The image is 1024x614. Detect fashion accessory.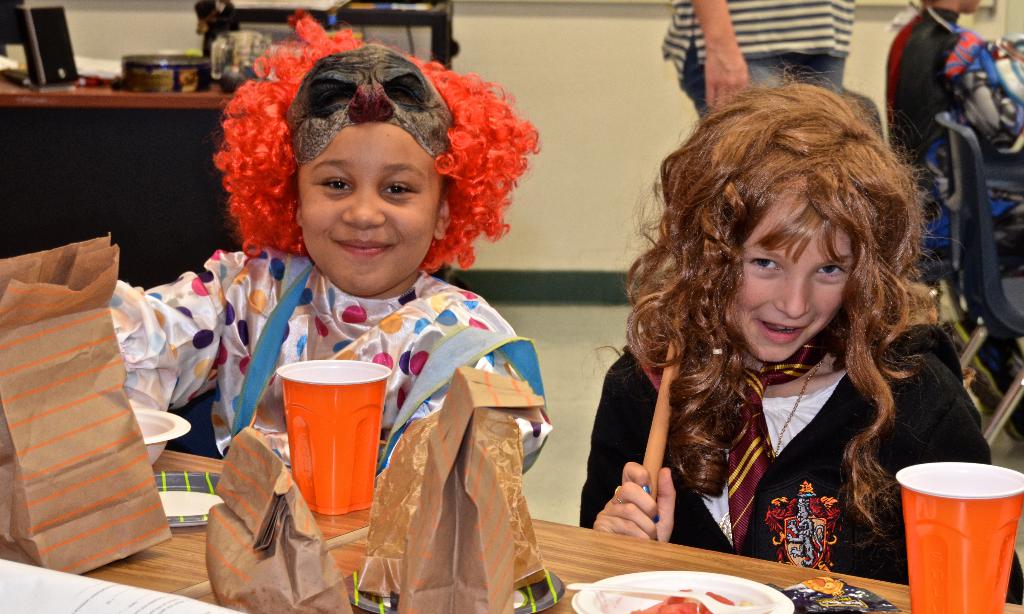
Detection: <bbox>775, 359, 824, 454</bbox>.
